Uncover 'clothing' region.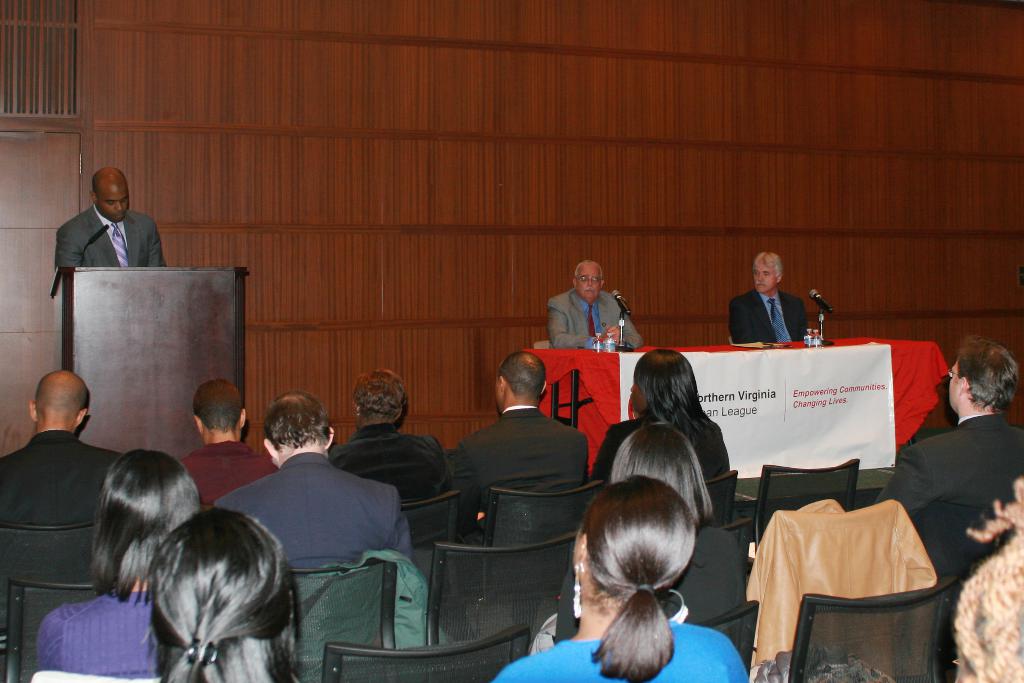
Uncovered: select_region(487, 608, 757, 682).
